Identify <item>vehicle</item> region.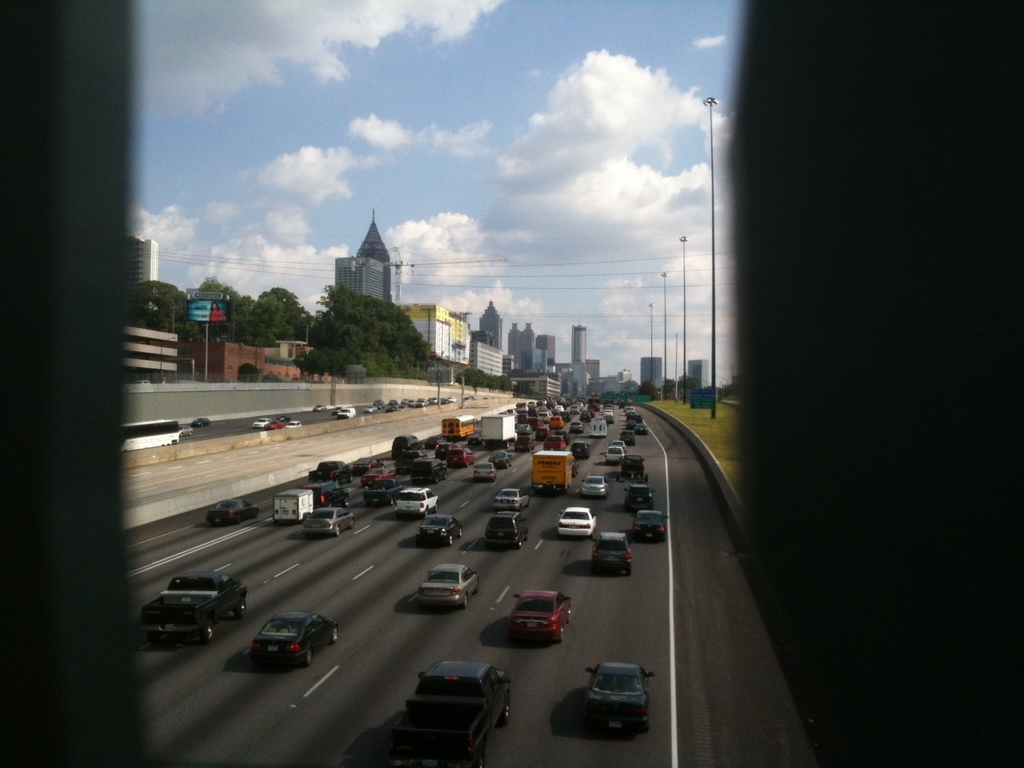
Region: x1=415, y1=559, x2=477, y2=607.
